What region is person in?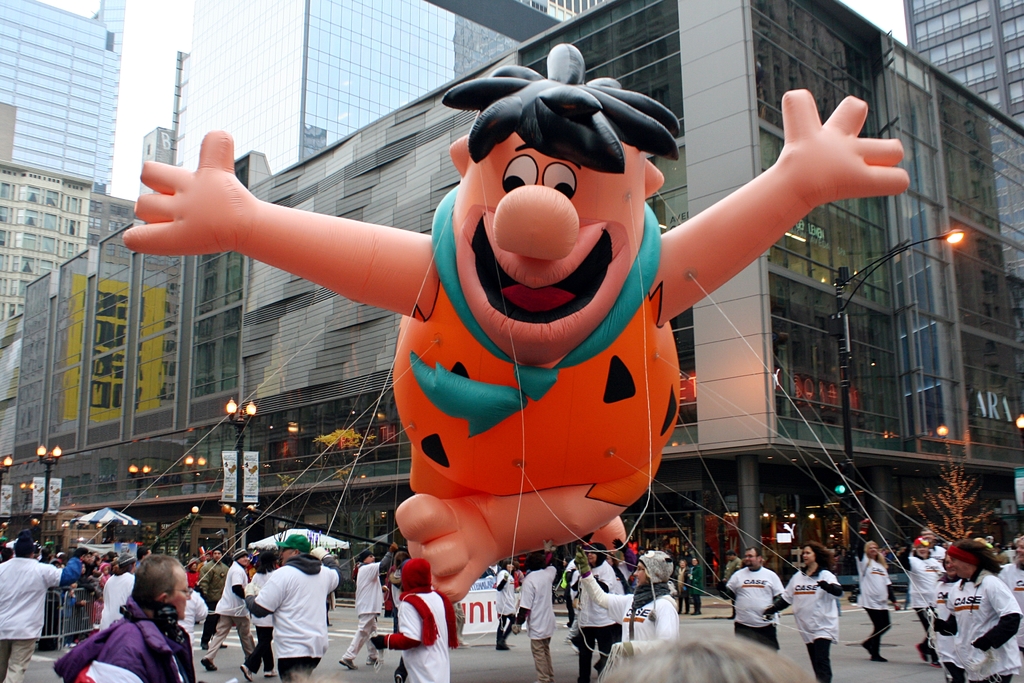
BBox(577, 545, 619, 682).
